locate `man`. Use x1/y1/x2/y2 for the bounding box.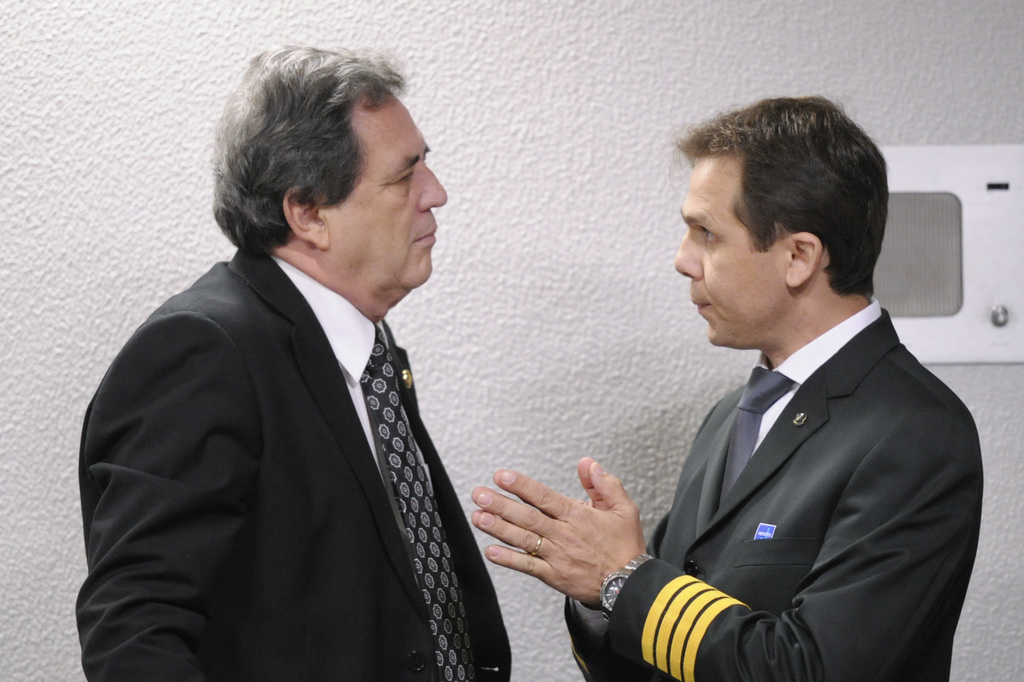
584/118/962/681.
